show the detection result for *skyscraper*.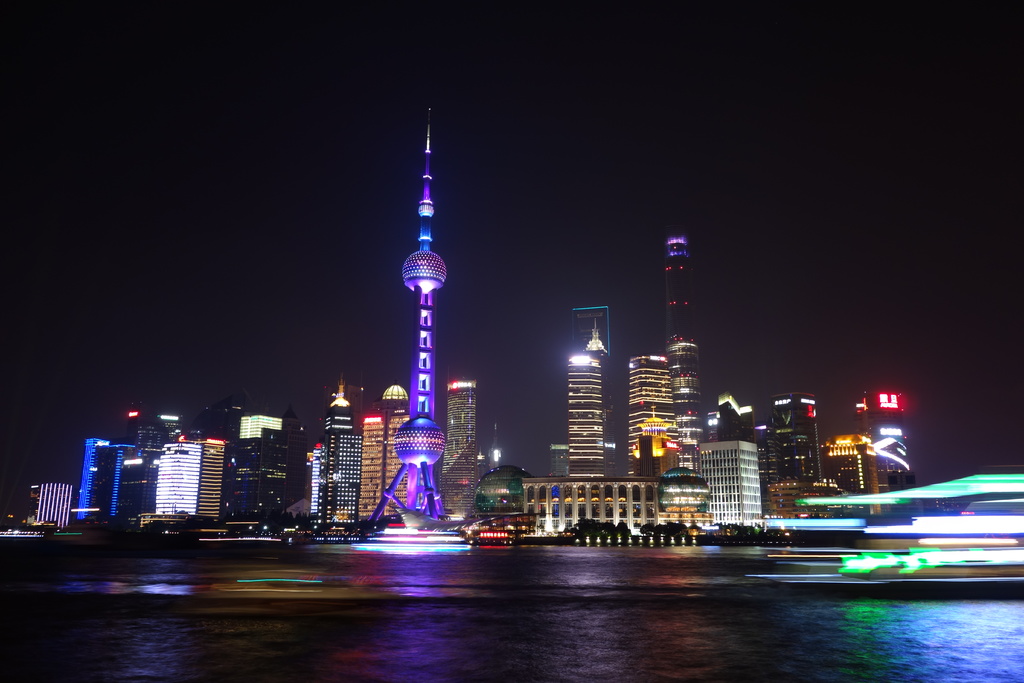
<box>158,443,220,520</box>.
